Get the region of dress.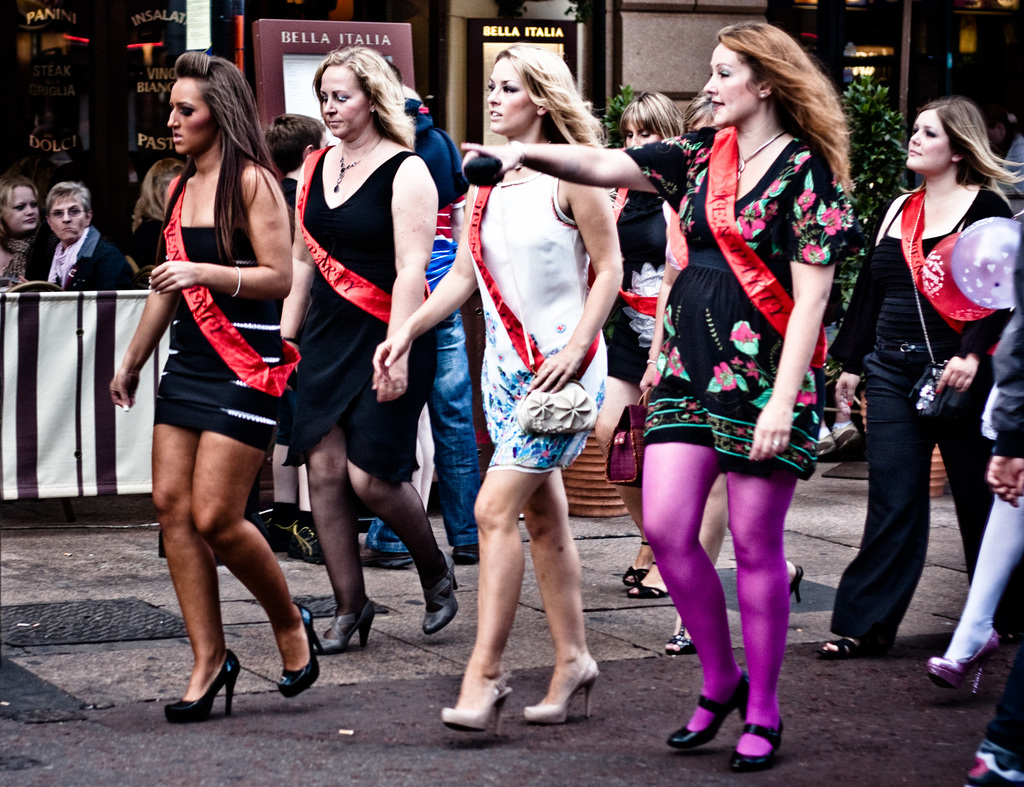
crop(284, 150, 437, 484).
